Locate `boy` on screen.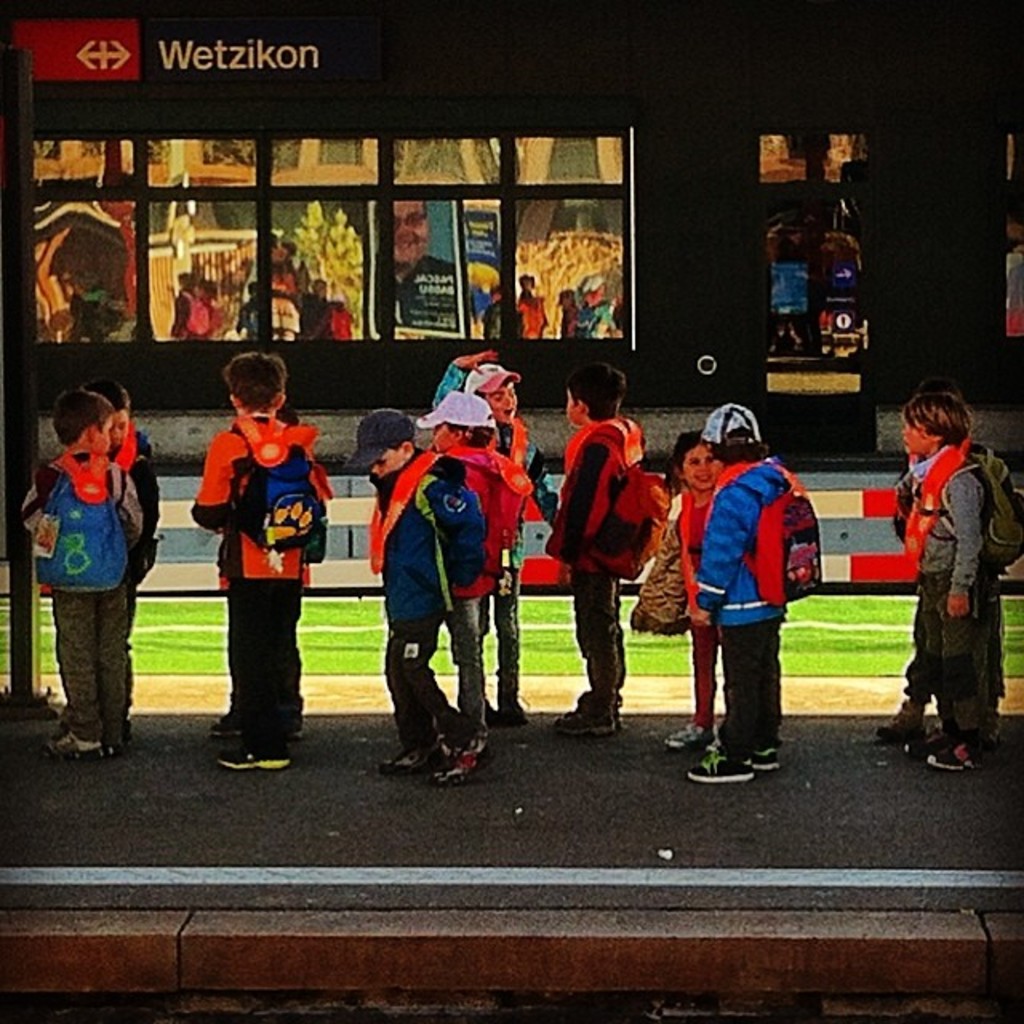
On screen at x1=675 y1=405 x2=803 y2=784.
